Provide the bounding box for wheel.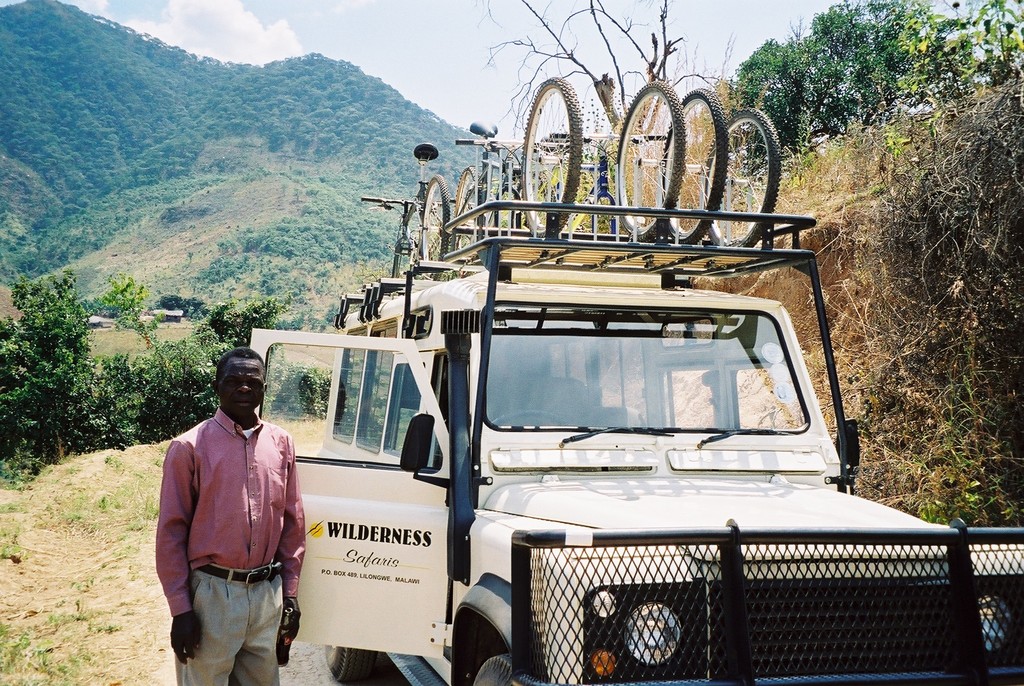
[x1=662, y1=88, x2=730, y2=247].
